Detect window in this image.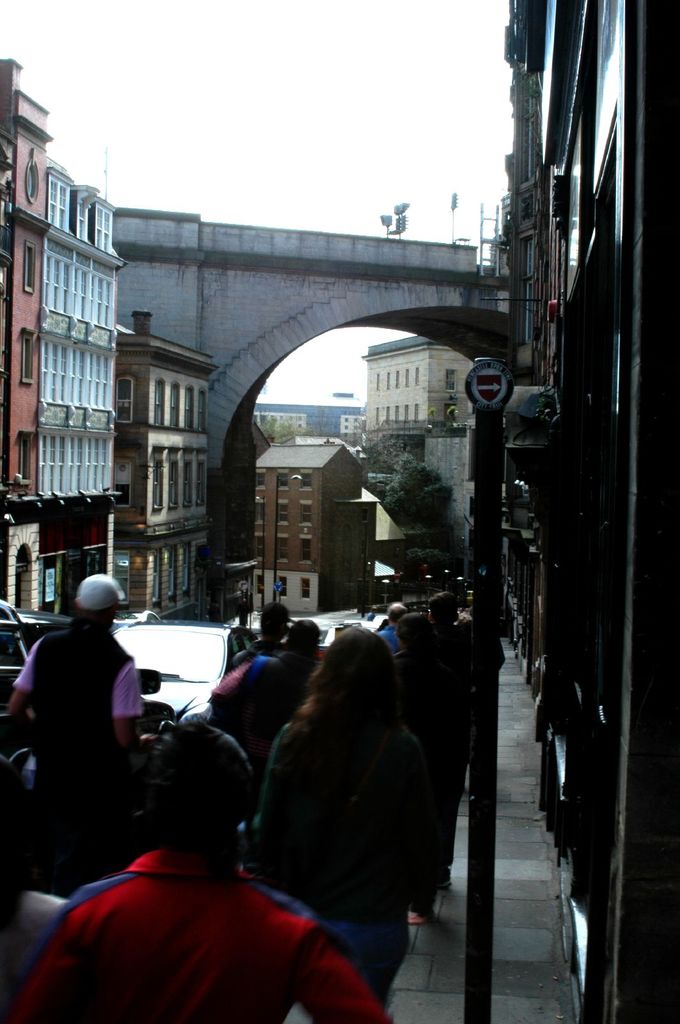
Detection: x1=17, y1=333, x2=35, y2=386.
